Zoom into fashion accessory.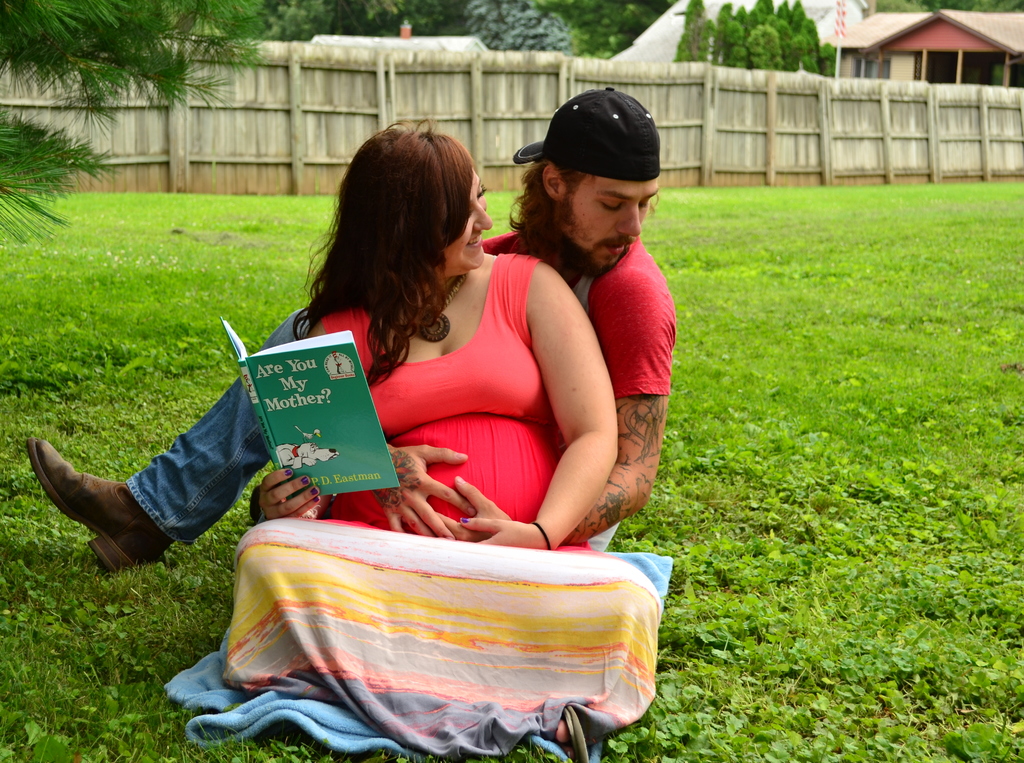
Zoom target: left=285, top=470, right=292, bottom=474.
